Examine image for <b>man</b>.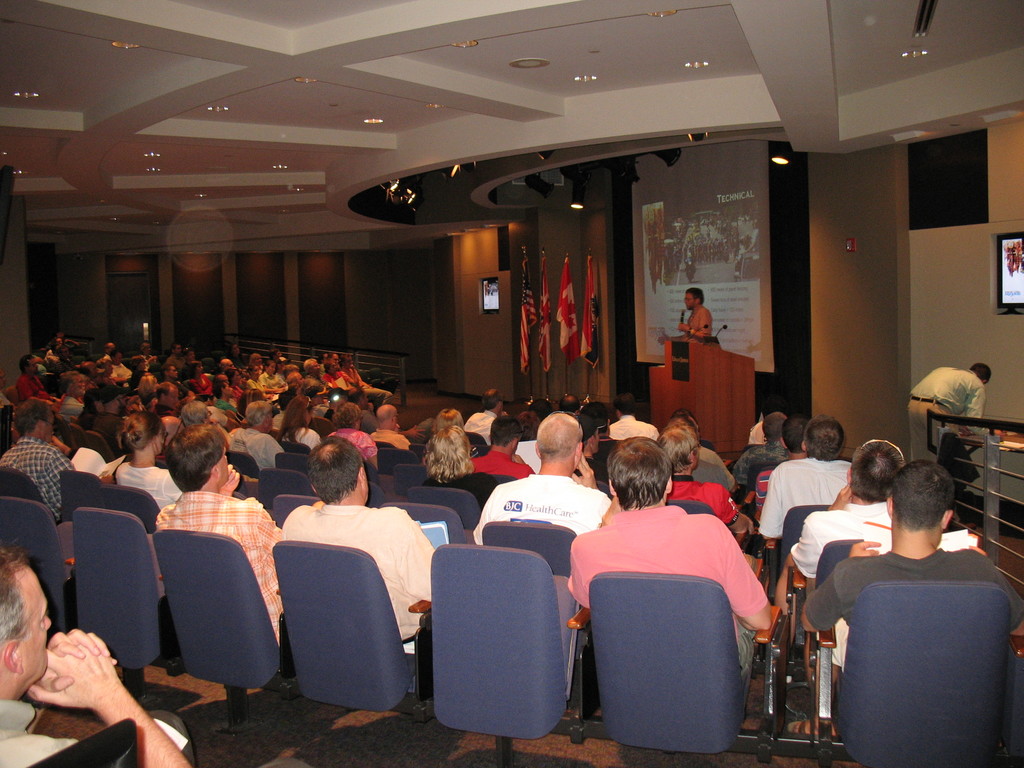
Examination result: detection(477, 410, 612, 543).
